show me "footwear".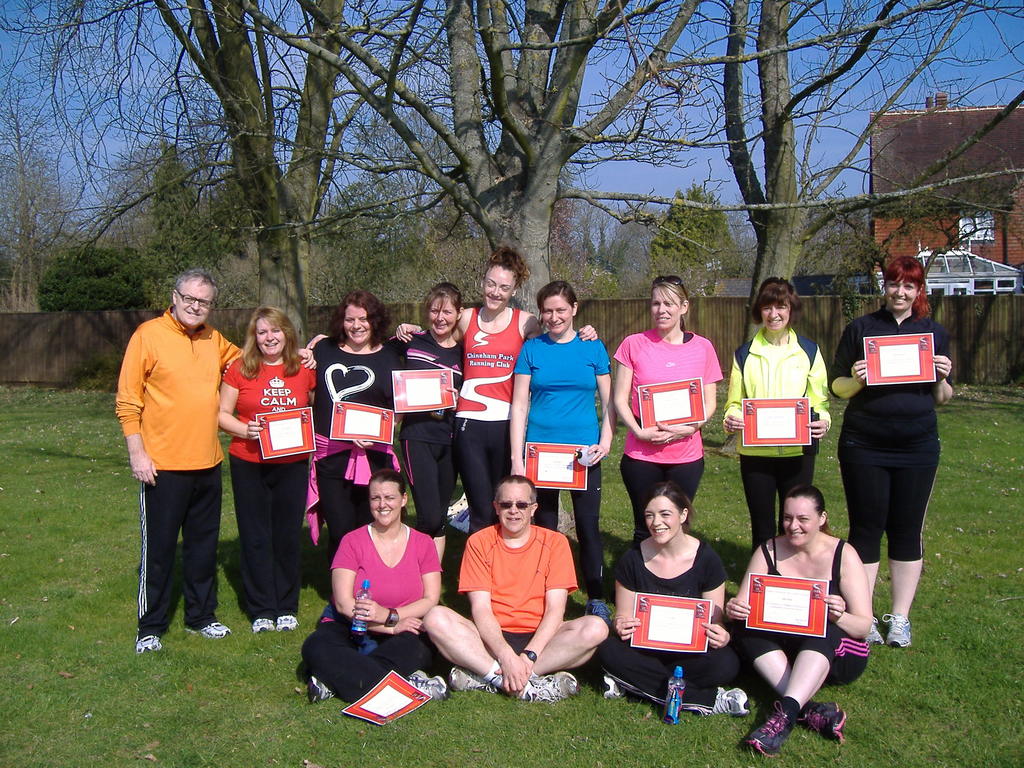
"footwear" is here: 712/689/751/714.
